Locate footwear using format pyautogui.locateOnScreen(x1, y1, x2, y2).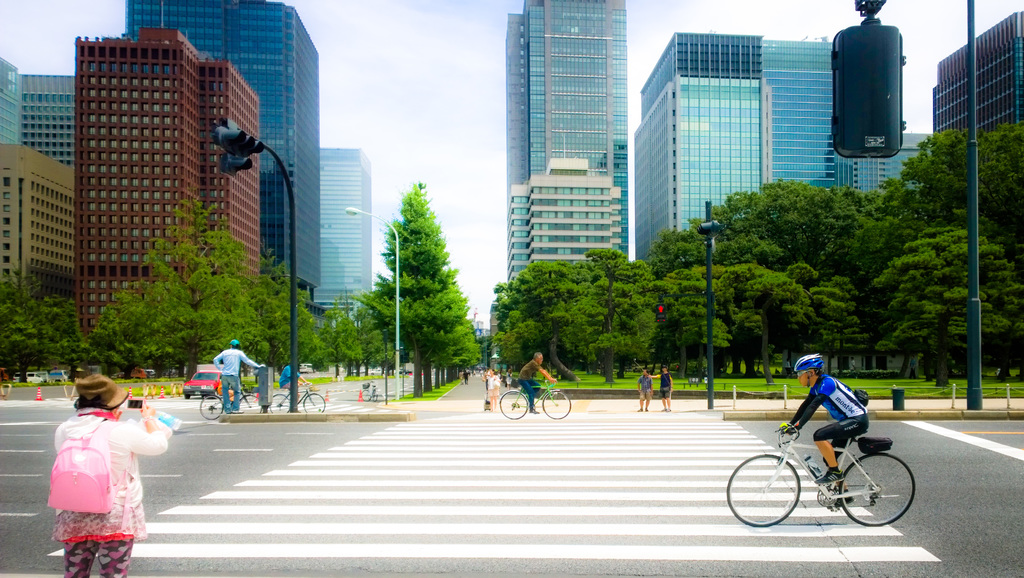
pyautogui.locateOnScreen(833, 483, 850, 506).
